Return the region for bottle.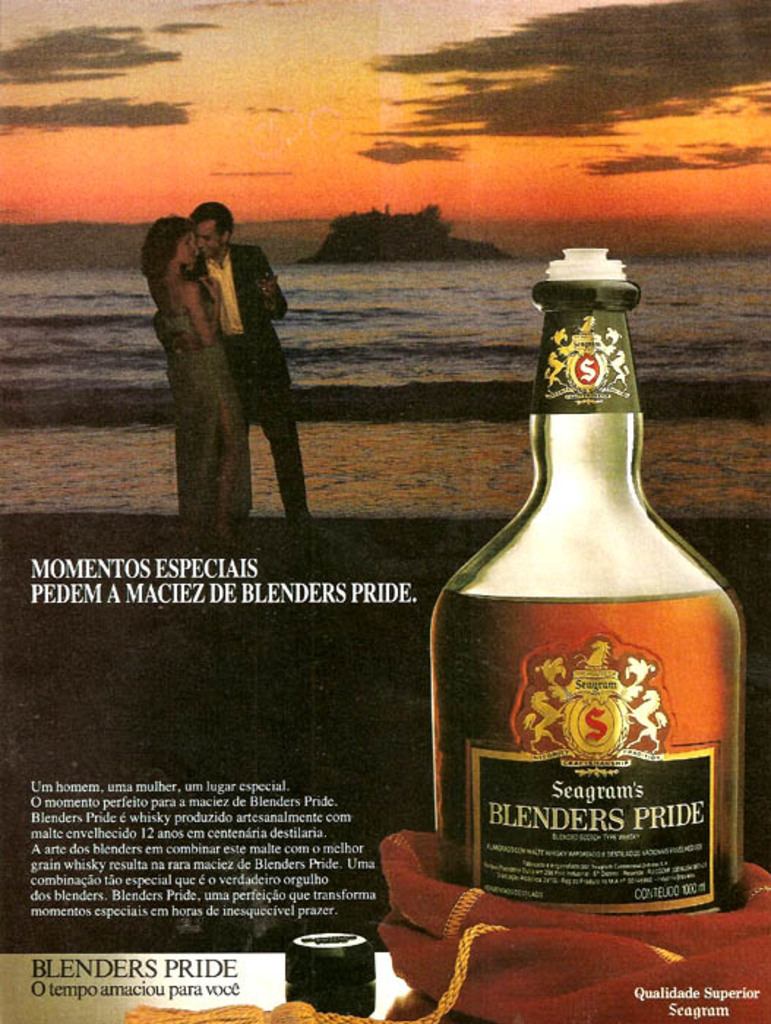
[x1=436, y1=249, x2=745, y2=920].
